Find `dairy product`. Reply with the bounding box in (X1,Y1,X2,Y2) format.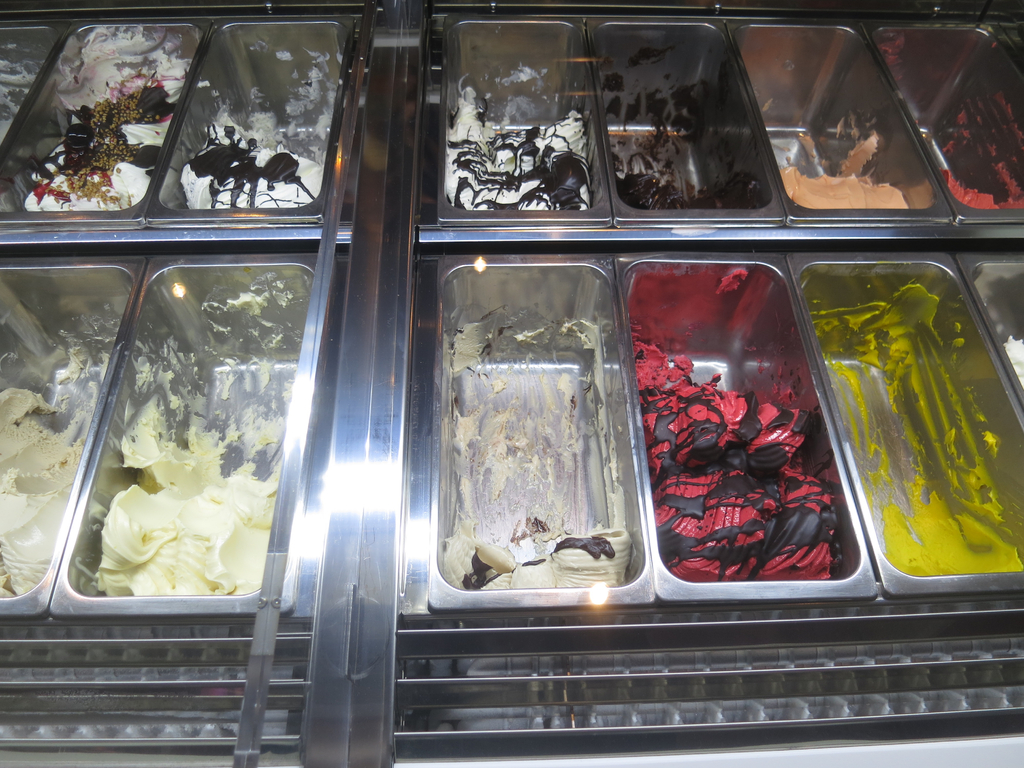
(27,42,172,196).
